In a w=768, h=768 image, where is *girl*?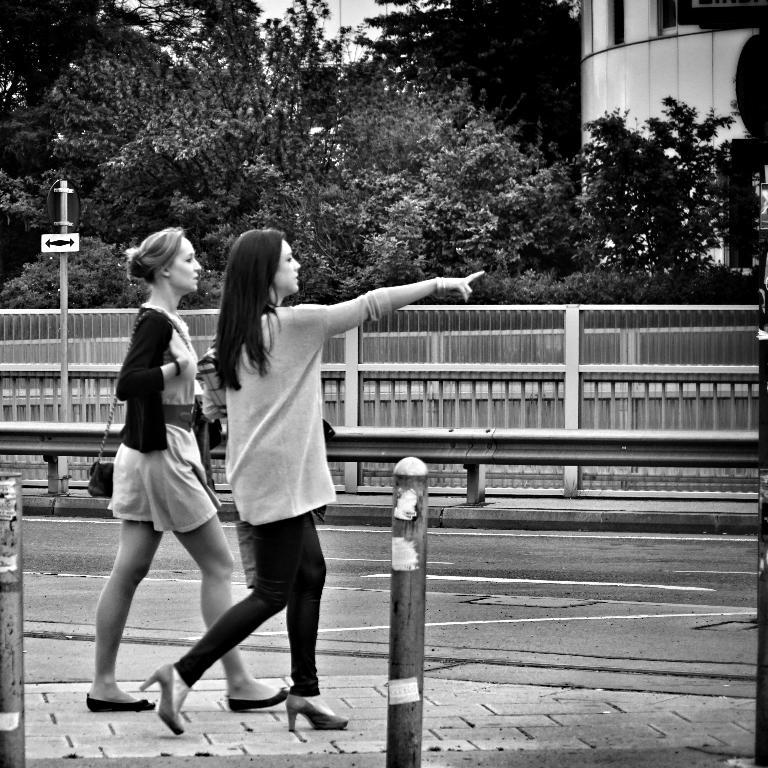
box=[139, 230, 485, 733].
